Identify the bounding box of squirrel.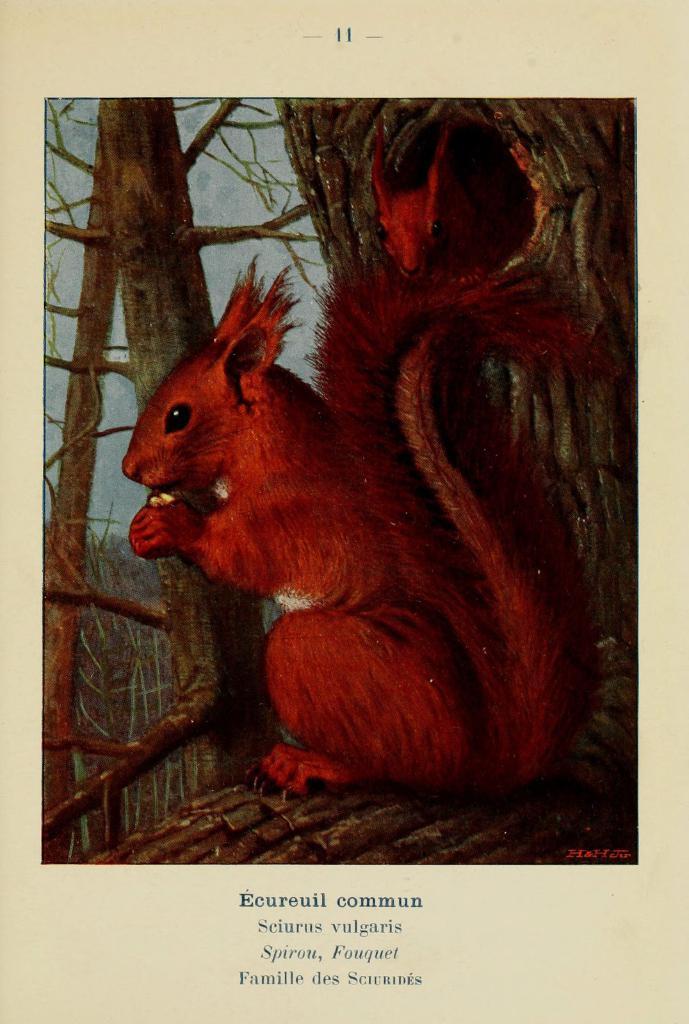
Rect(366, 114, 537, 282).
